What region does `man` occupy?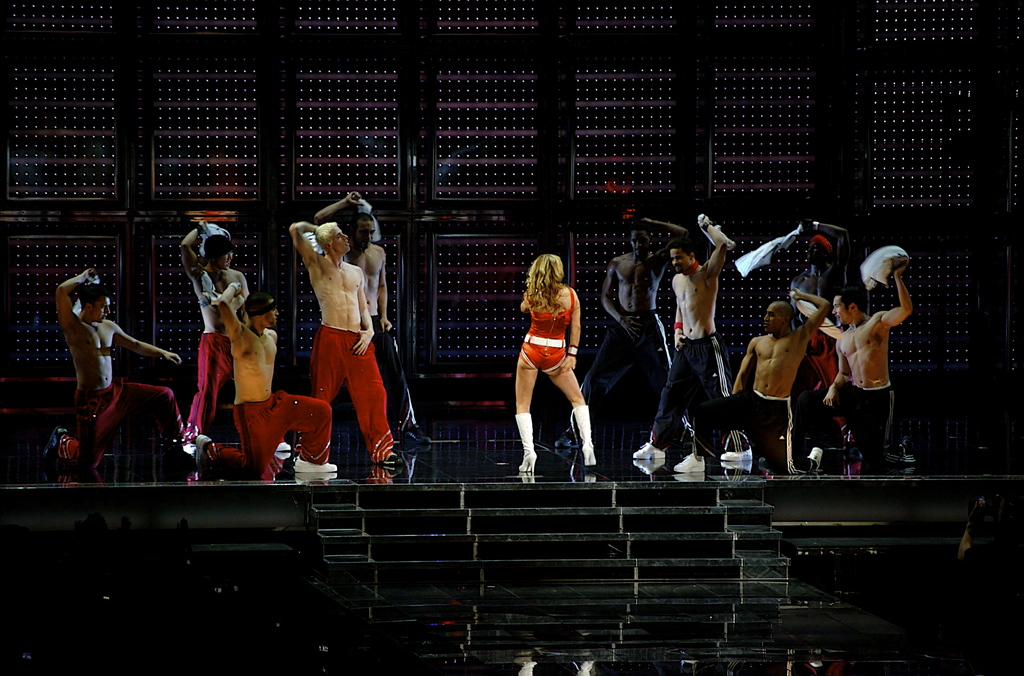
BBox(804, 264, 910, 472).
